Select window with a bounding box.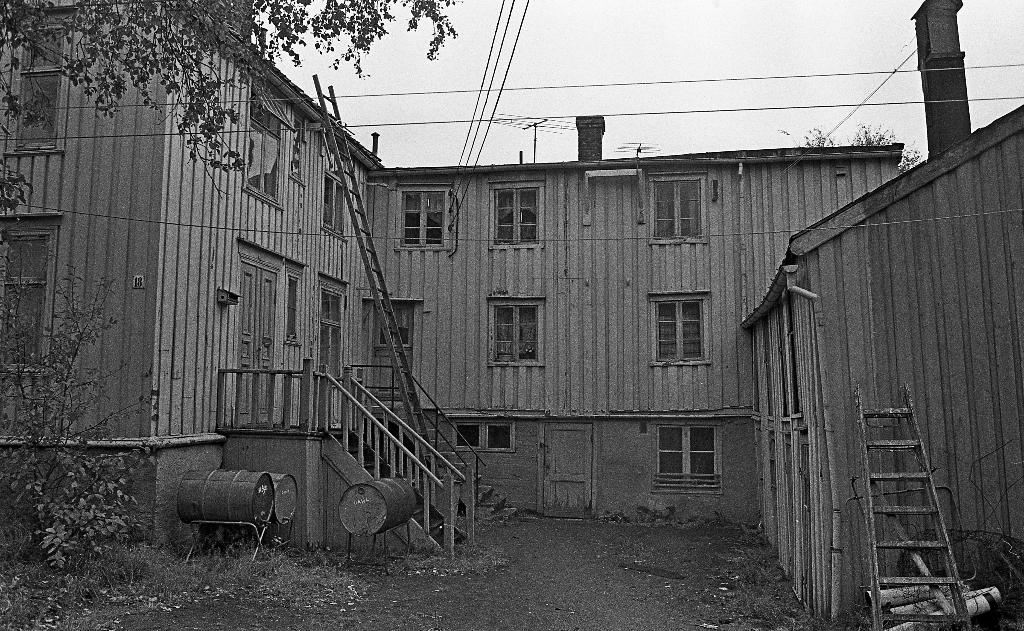
(x1=399, y1=184, x2=456, y2=255).
